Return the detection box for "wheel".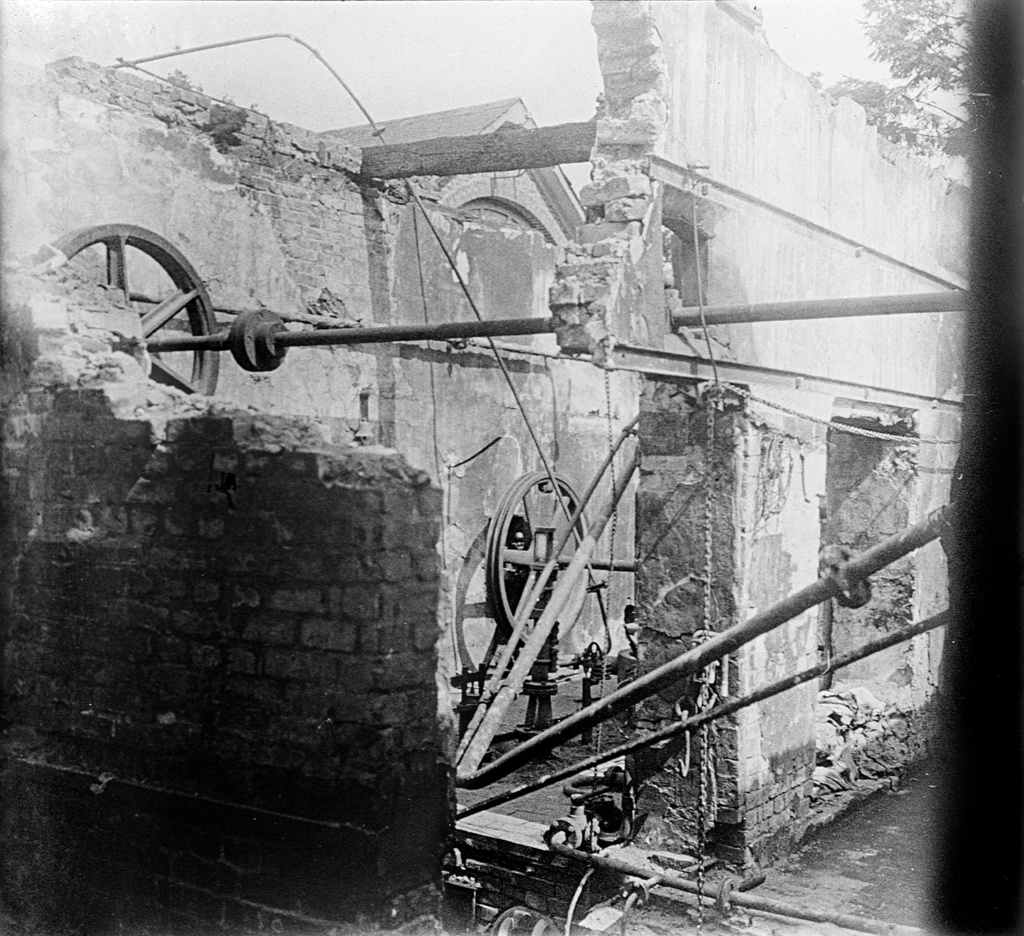
484:467:605:647.
